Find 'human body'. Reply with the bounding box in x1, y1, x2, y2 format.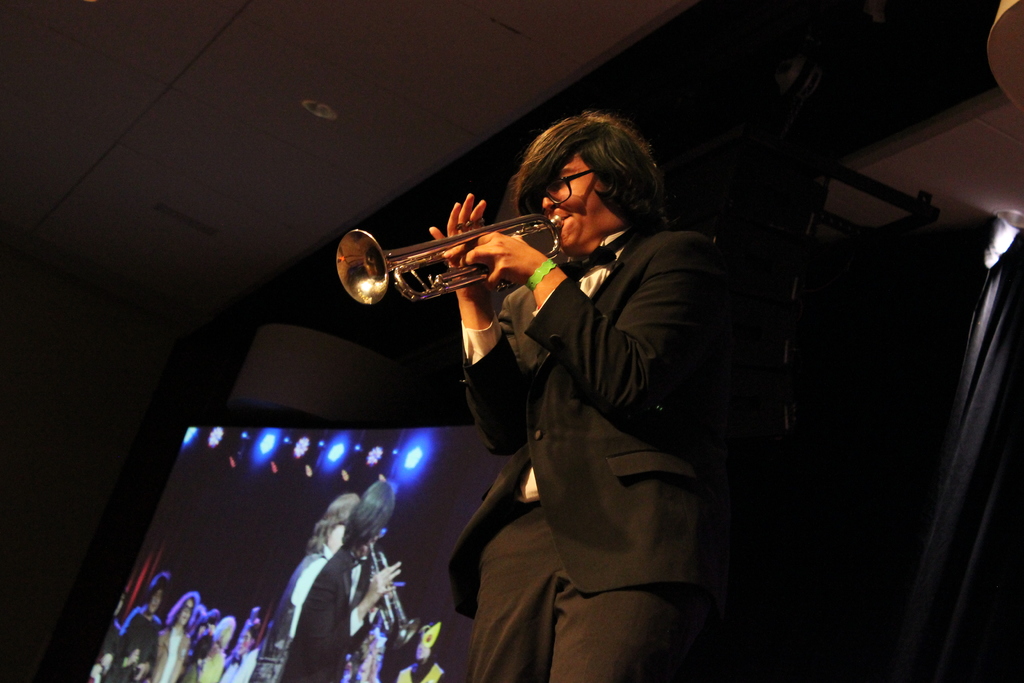
247, 543, 333, 682.
